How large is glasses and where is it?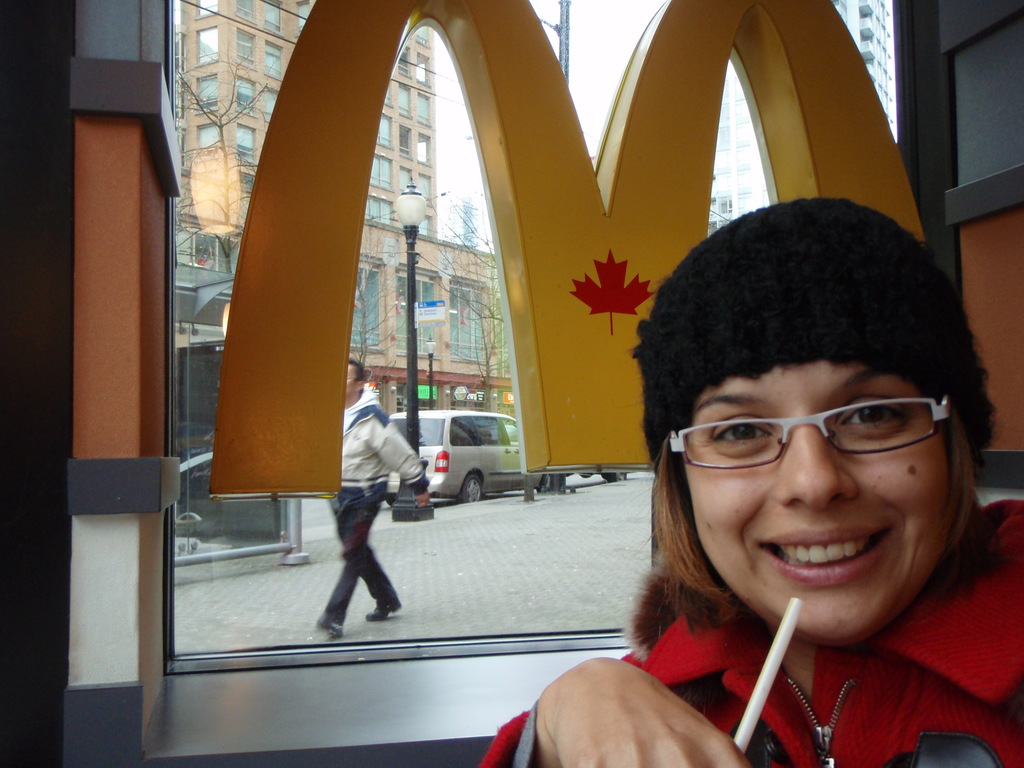
Bounding box: crop(676, 396, 960, 487).
